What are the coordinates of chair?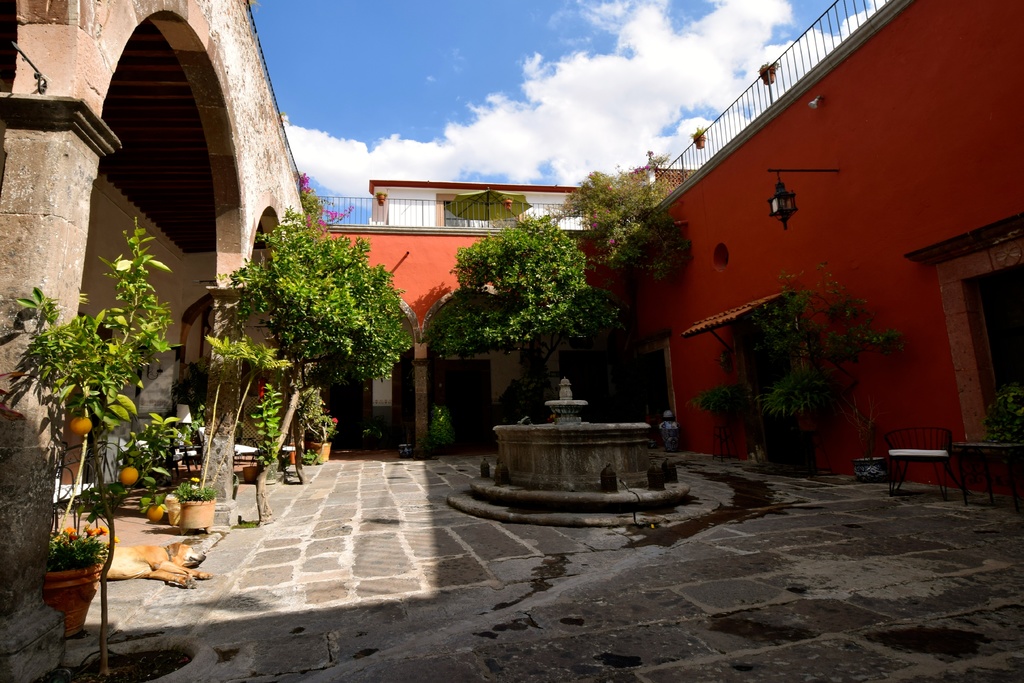
Rect(881, 425, 957, 495).
